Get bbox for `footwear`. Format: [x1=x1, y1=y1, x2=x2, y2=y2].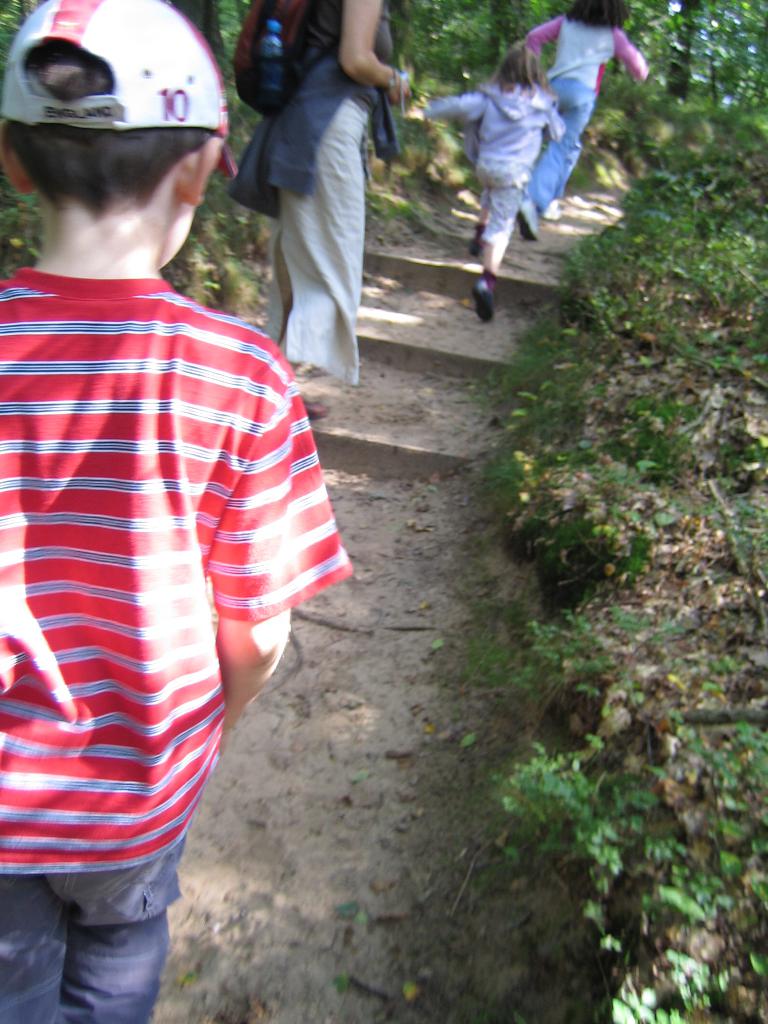
[x1=473, y1=278, x2=499, y2=328].
